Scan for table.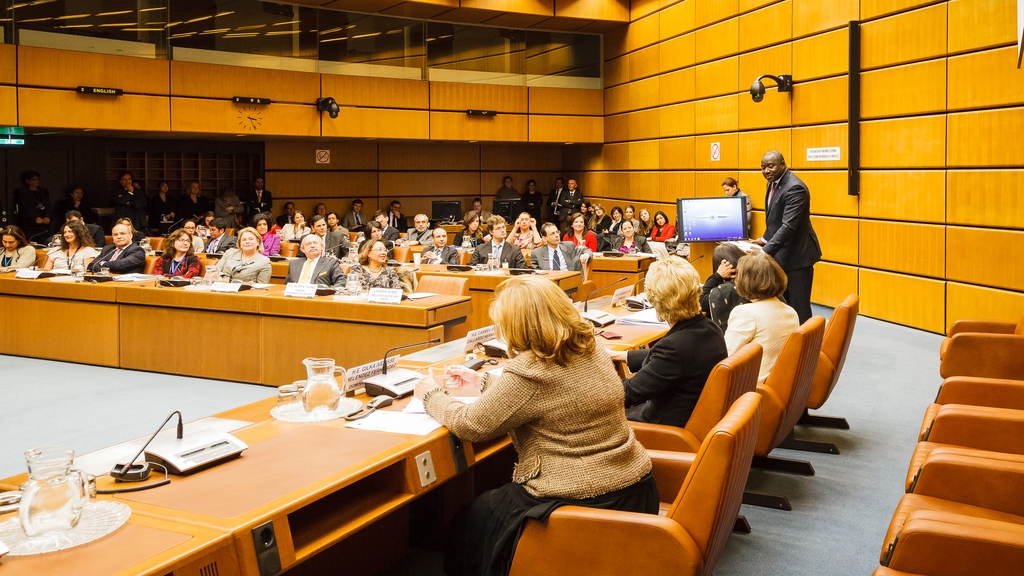
Scan result: (0, 280, 771, 575).
